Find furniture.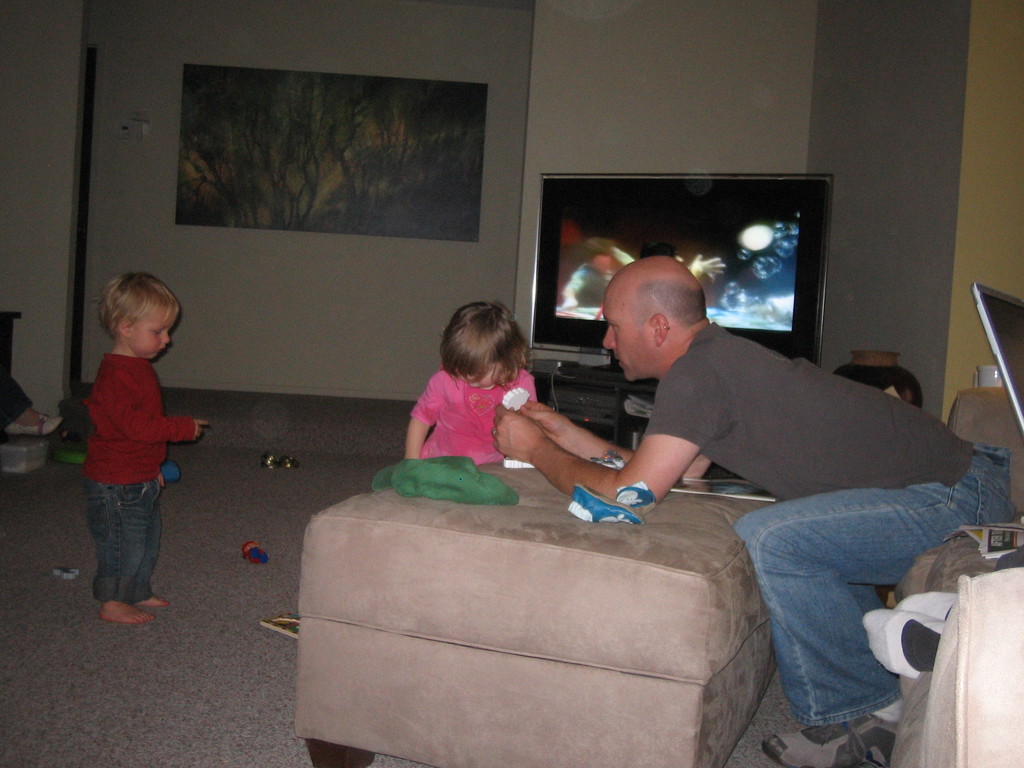
{"x1": 526, "y1": 357, "x2": 659, "y2": 448}.
